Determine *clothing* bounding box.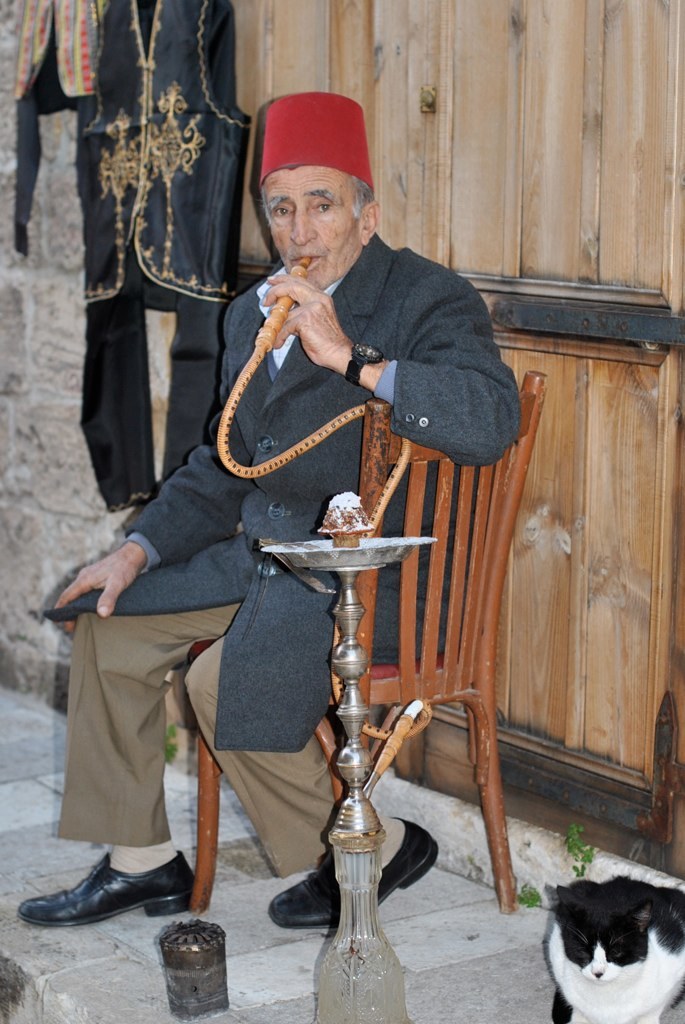
Determined: [left=9, top=0, right=101, bottom=261].
